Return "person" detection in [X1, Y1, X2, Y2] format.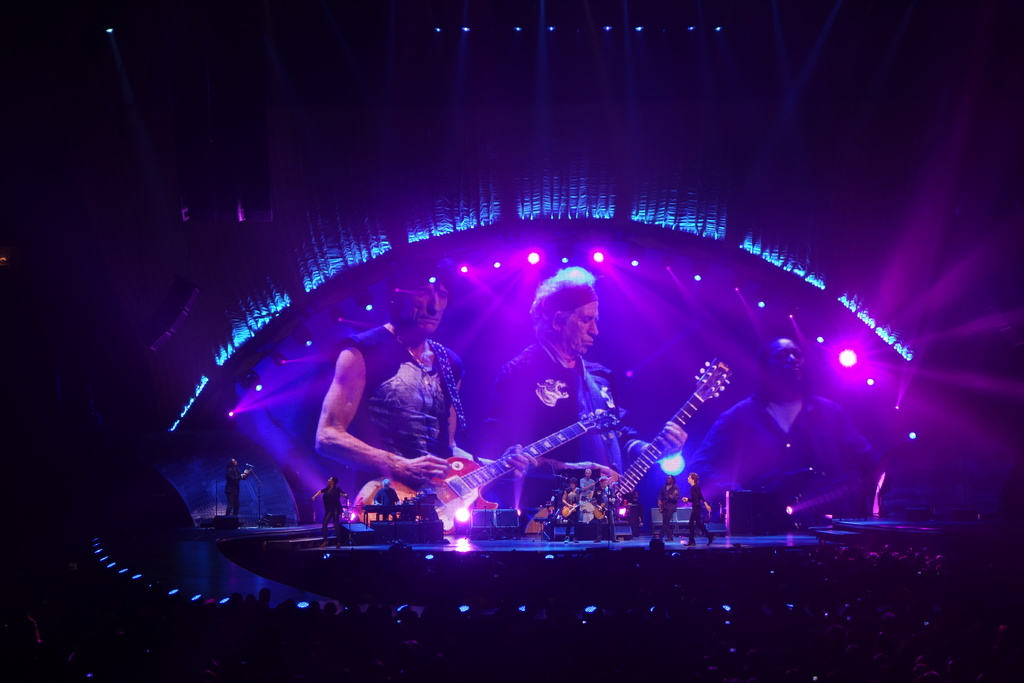
[686, 335, 896, 527].
